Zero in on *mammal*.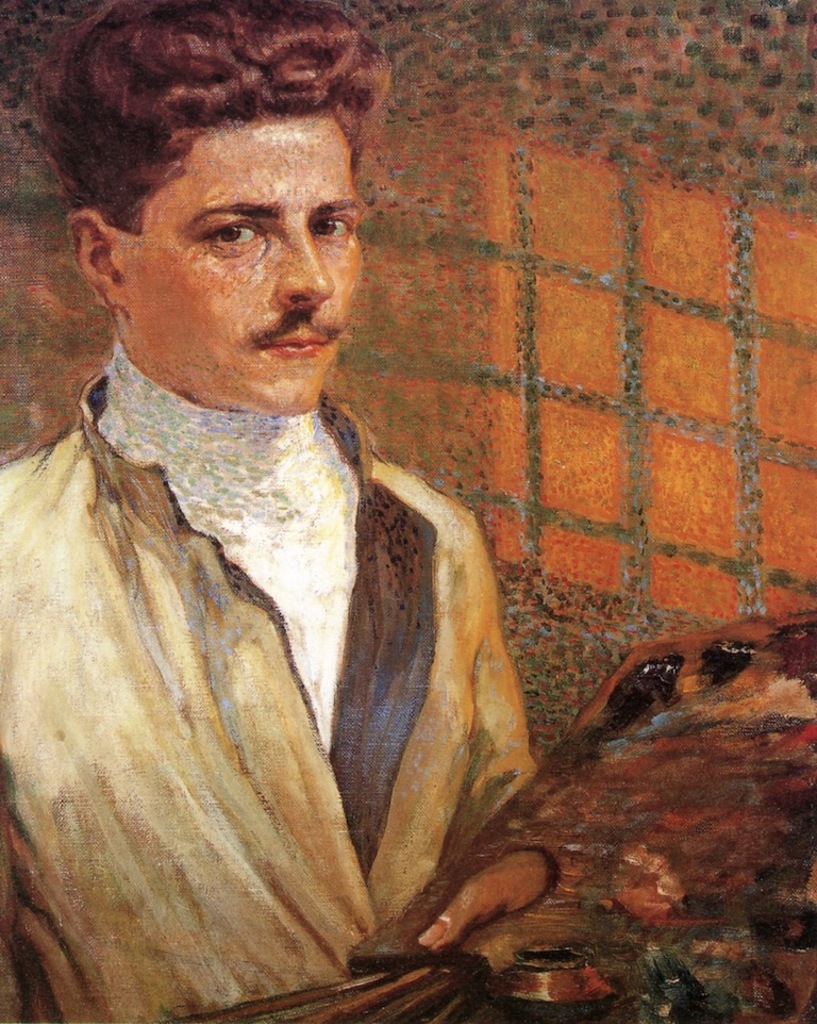
Zeroed in: left=0, top=0, right=557, bottom=1023.
